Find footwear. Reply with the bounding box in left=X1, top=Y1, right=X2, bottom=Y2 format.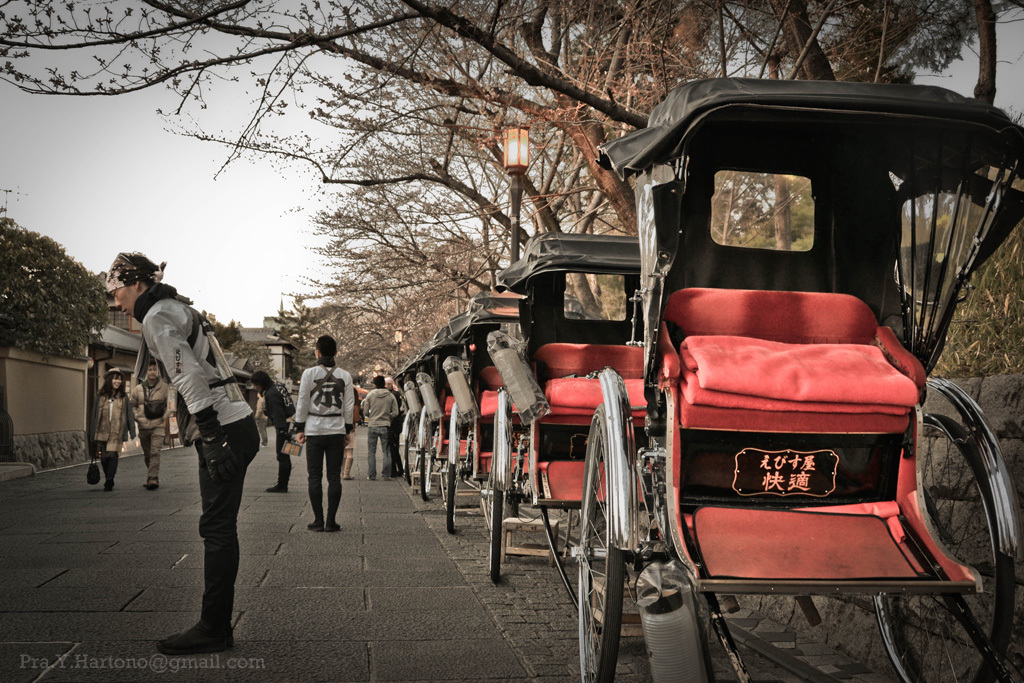
left=341, top=473, right=355, bottom=483.
